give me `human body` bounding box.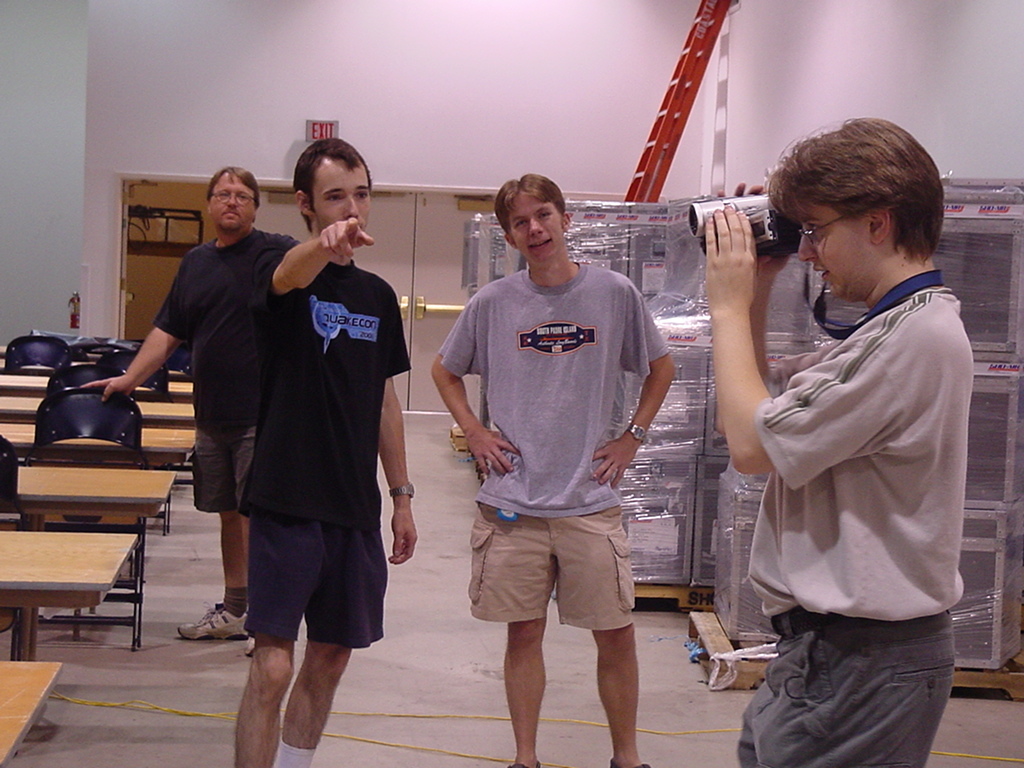
pyautogui.locateOnScreen(719, 123, 988, 767).
